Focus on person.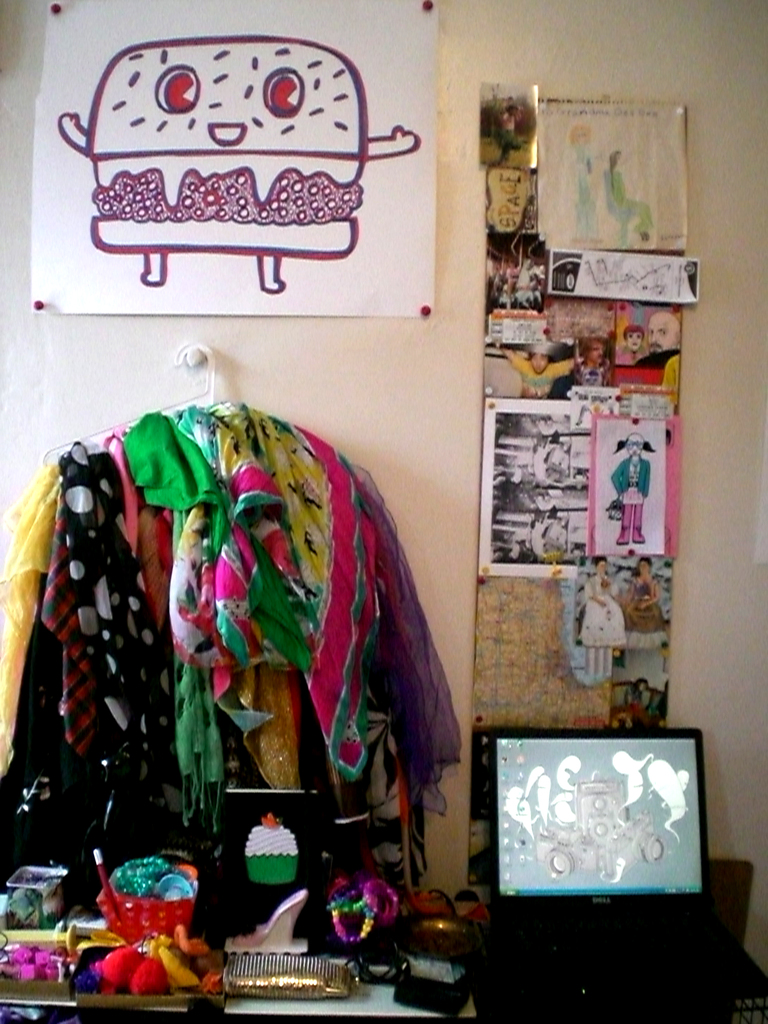
Focused at (637,314,681,385).
